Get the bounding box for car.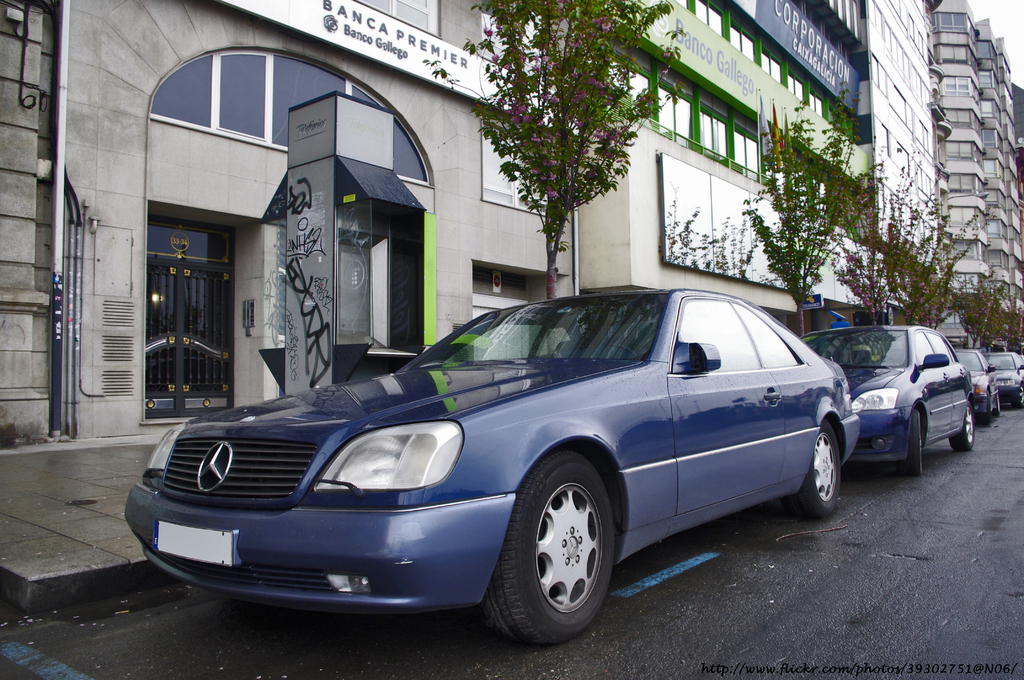
locate(798, 324, 972, 479).
